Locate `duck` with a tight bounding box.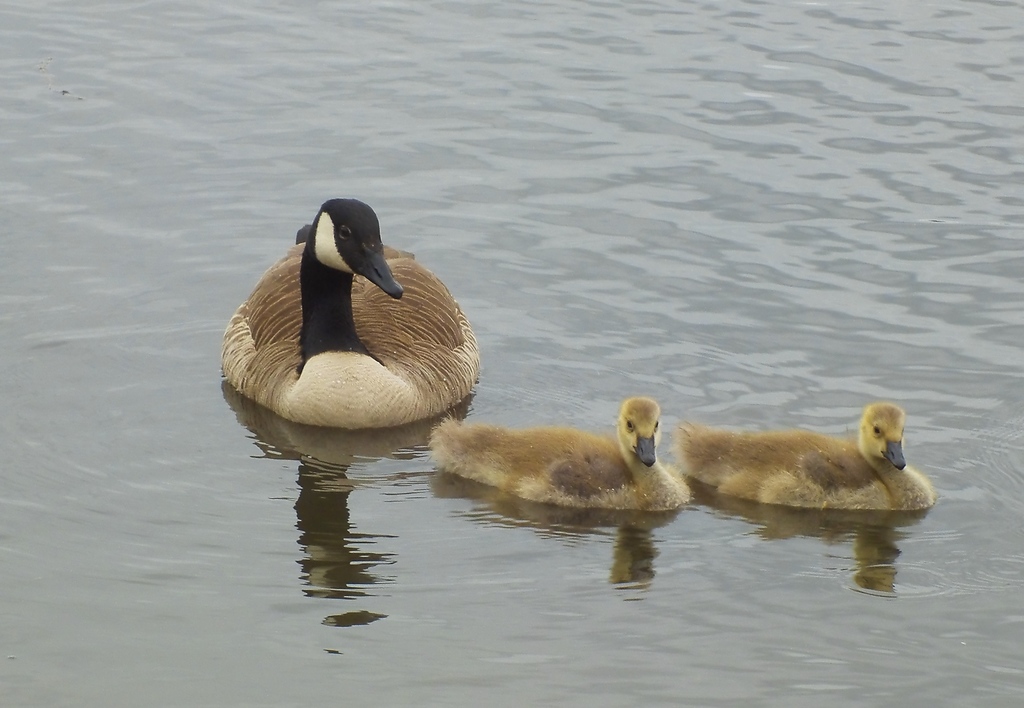
box=[431, 386, 691, 526].
